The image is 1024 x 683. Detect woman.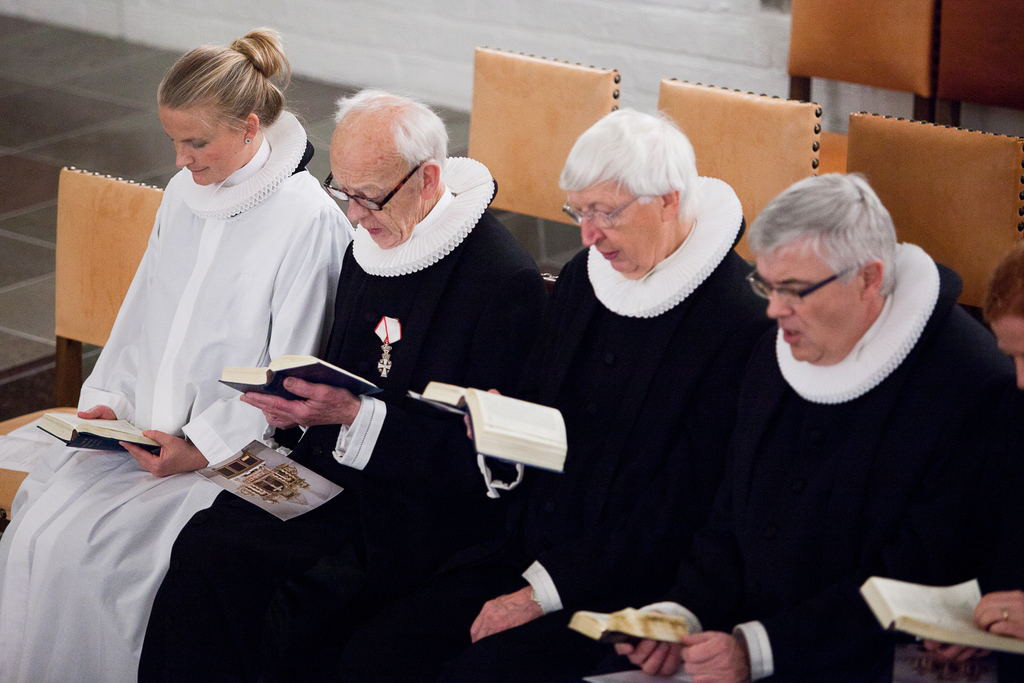
Detection: box=[3, 12, 357, 682].
